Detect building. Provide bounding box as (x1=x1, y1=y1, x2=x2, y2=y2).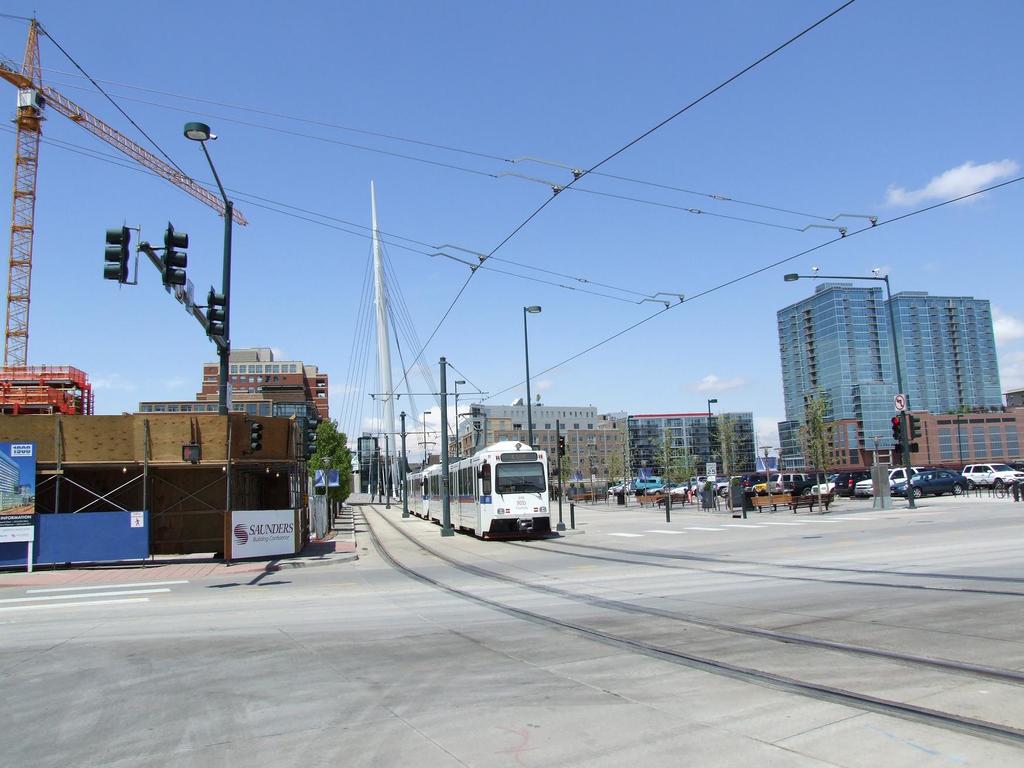
(x1=627, y1=416, x2=756, y2=482).
